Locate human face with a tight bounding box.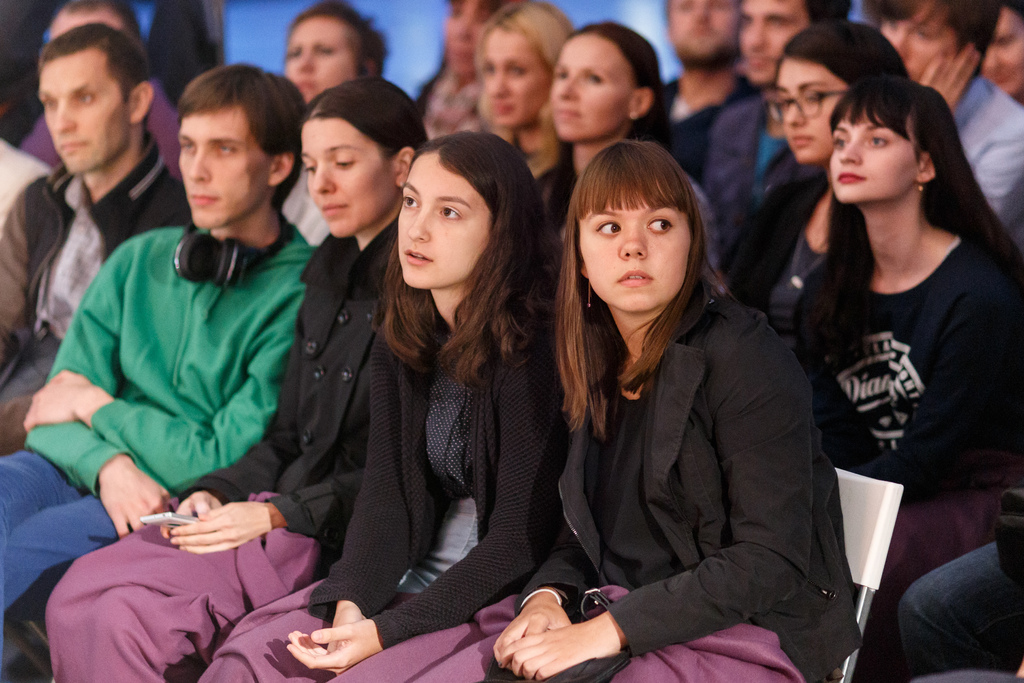
bbox(49, 19, 122, 37).
